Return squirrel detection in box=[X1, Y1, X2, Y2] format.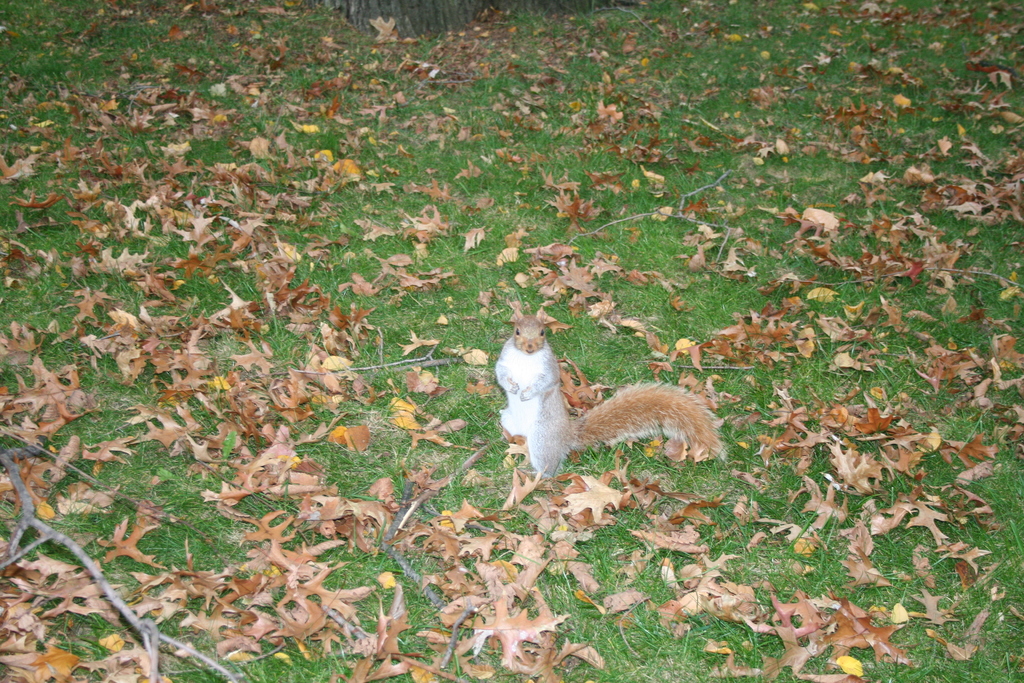
box=[490, 309, 725, 486].
